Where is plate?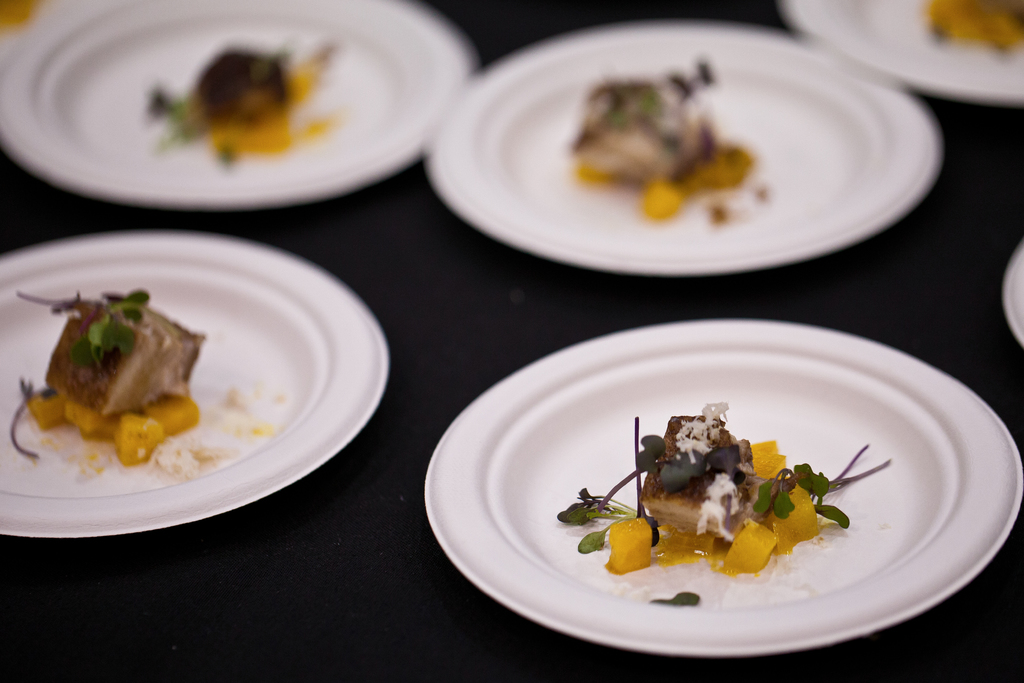
0:0:476:209.
